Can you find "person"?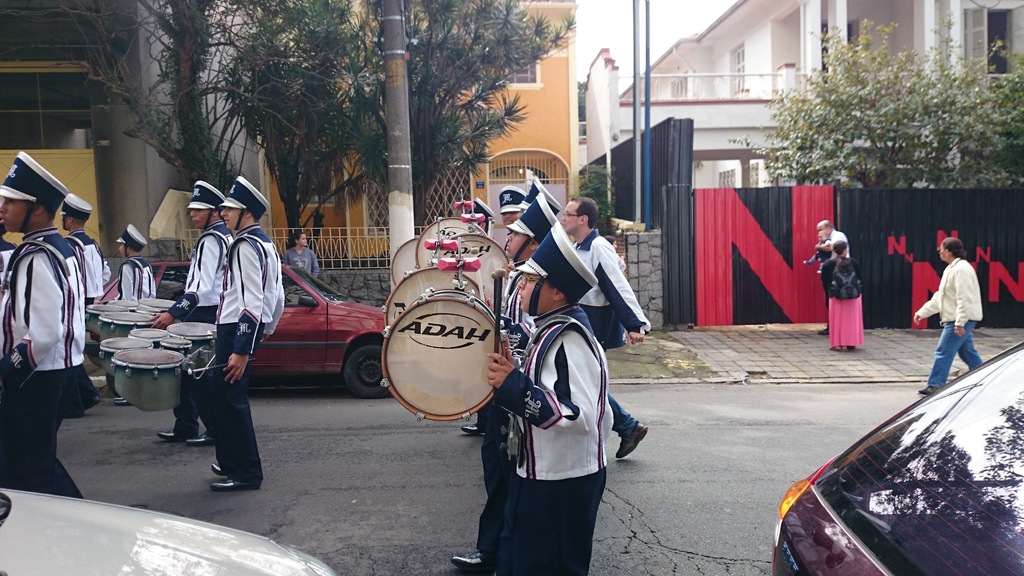
Yes, bounding box: crop(931, 211, 994, 406).
